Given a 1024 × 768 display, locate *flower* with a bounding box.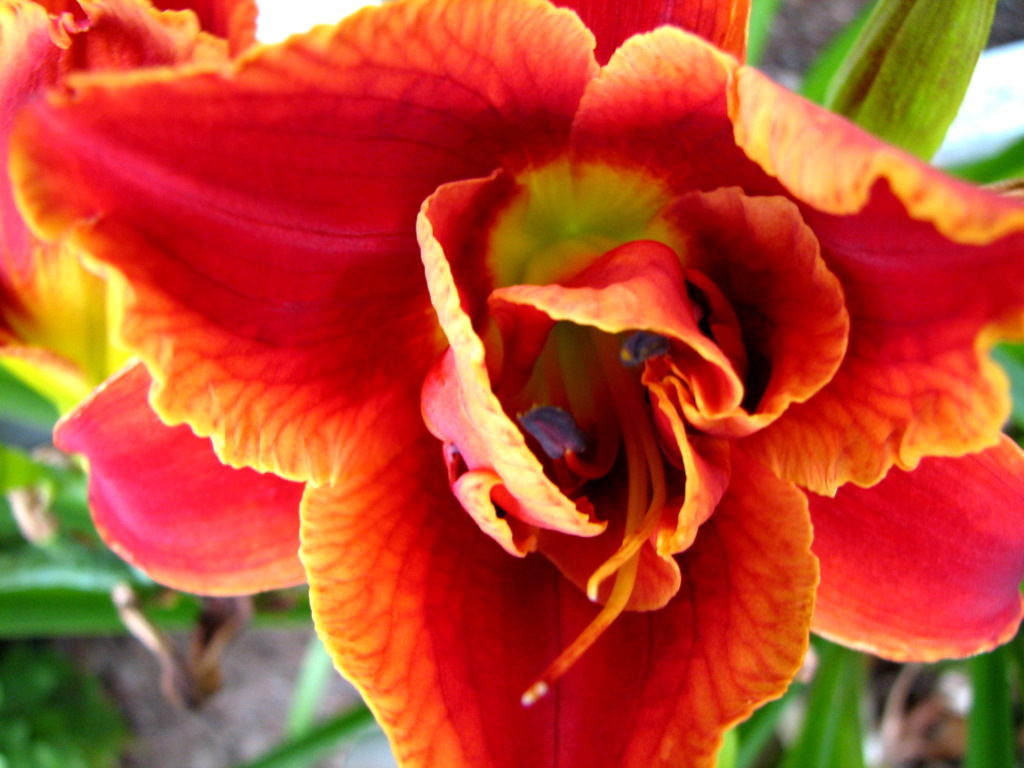
Located: box=[0, 27, 1023, 720].
